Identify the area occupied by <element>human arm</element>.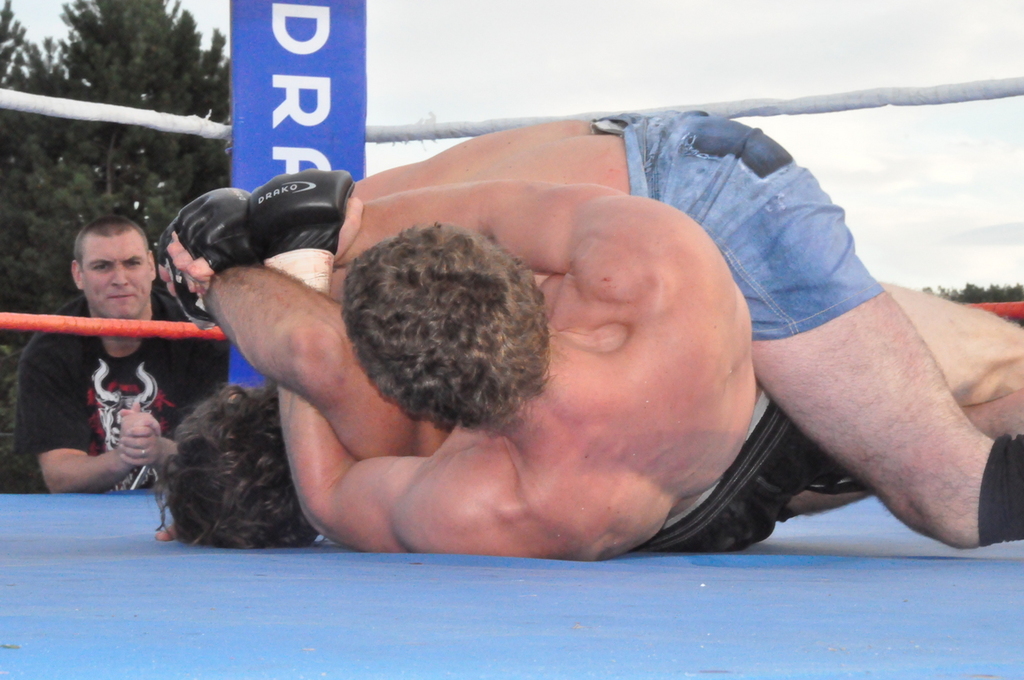
Area: pyautogui.locateOnScreen(183, 335, 229, 405).
